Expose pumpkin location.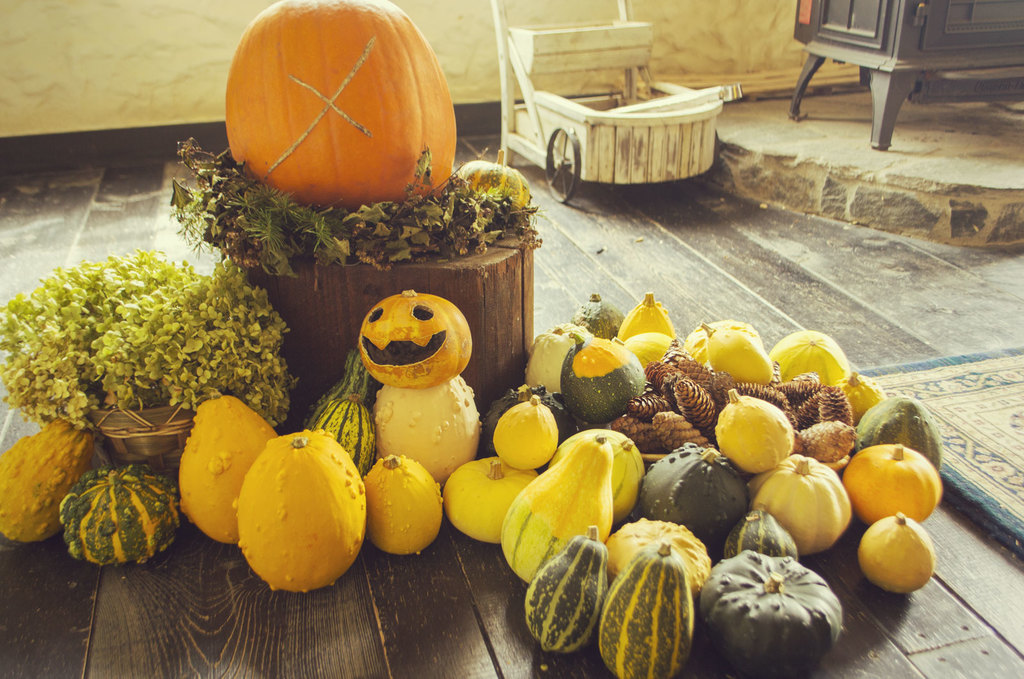
Exposed at select_region(742, 449, 851, 552).
